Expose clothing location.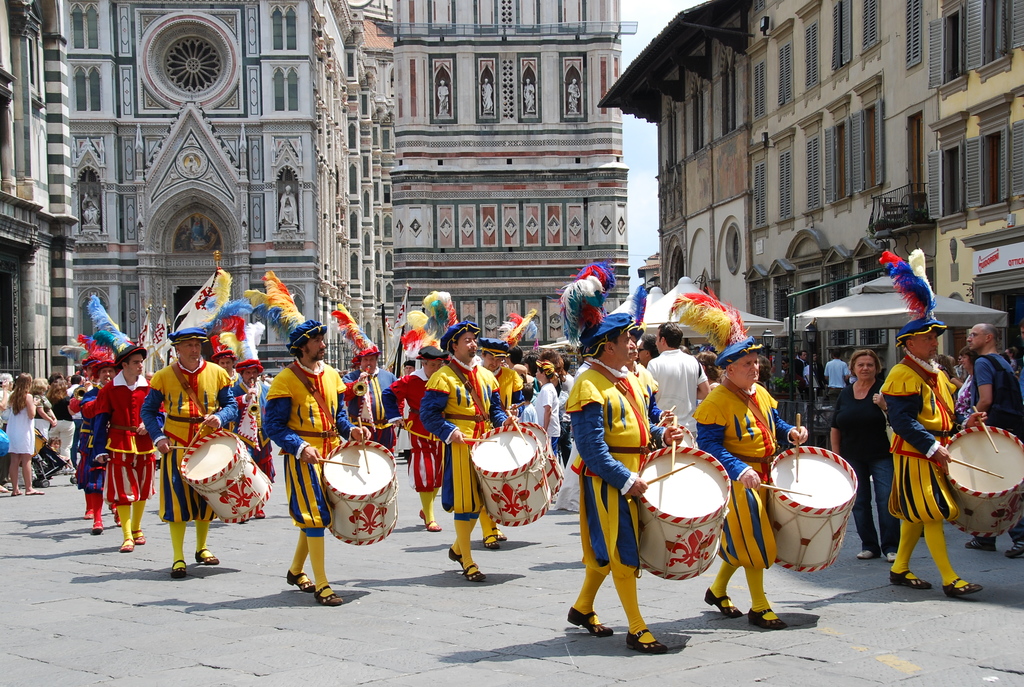
Exposed at box(142, 361, 247, 544).
